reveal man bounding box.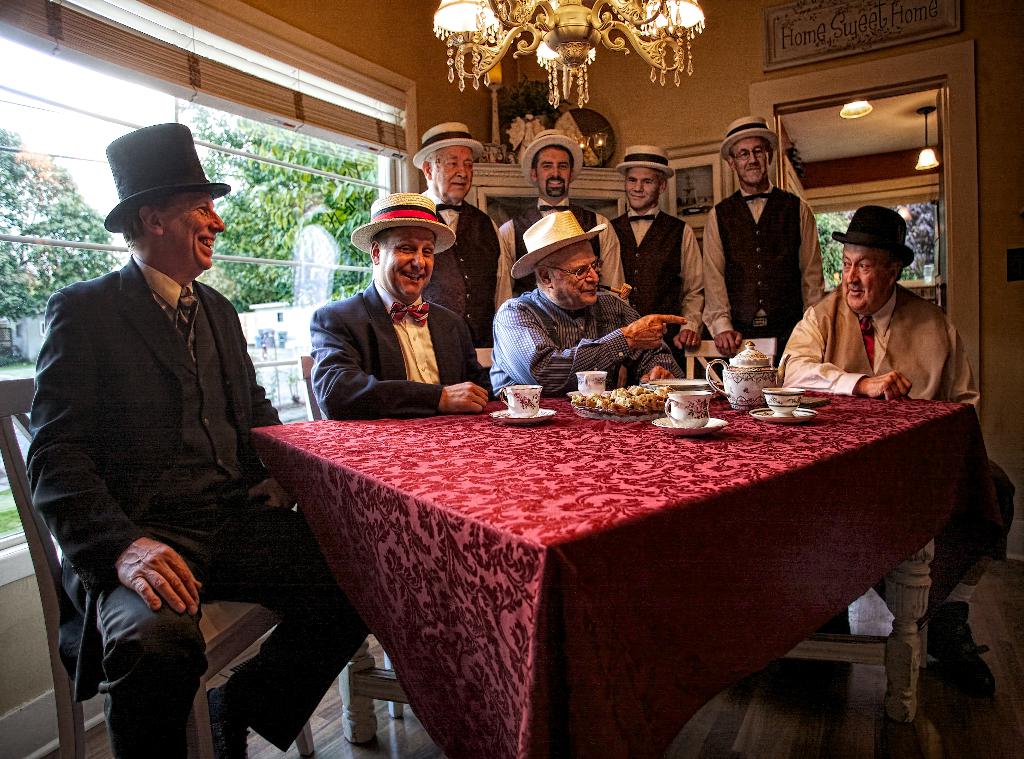
Revealed: [left=308, top=186, right=498, bottom=422].
